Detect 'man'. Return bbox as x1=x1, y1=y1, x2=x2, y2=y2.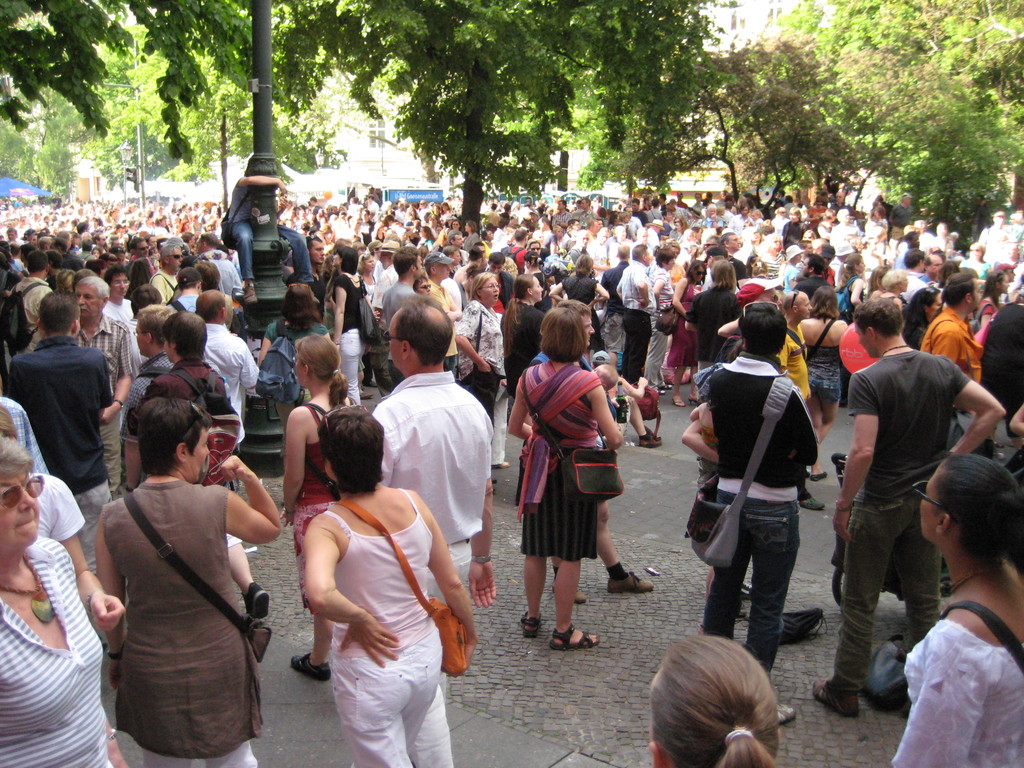
x1=364, y1=288, x2=490, y2=629.
